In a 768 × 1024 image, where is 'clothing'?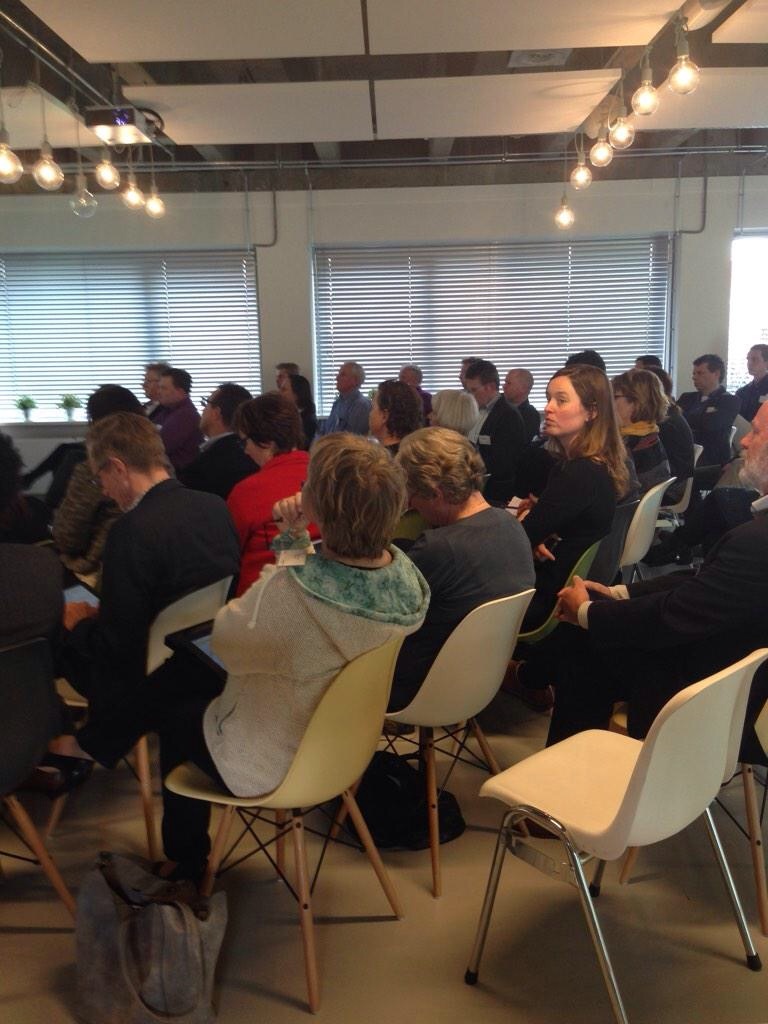
Rect(205, 534, 428, 799).
